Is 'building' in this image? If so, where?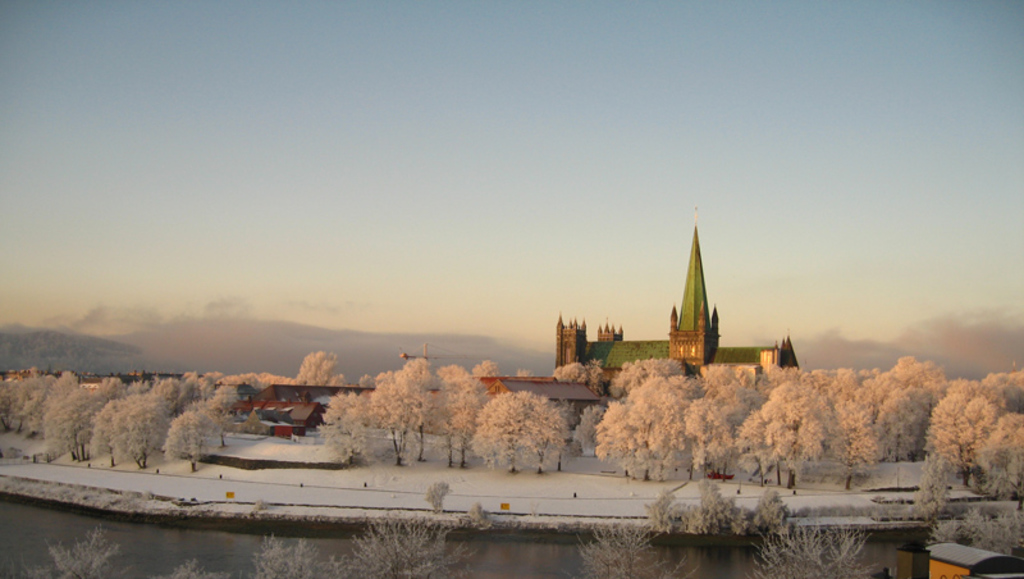
Yes, at (556,227,804,384).
